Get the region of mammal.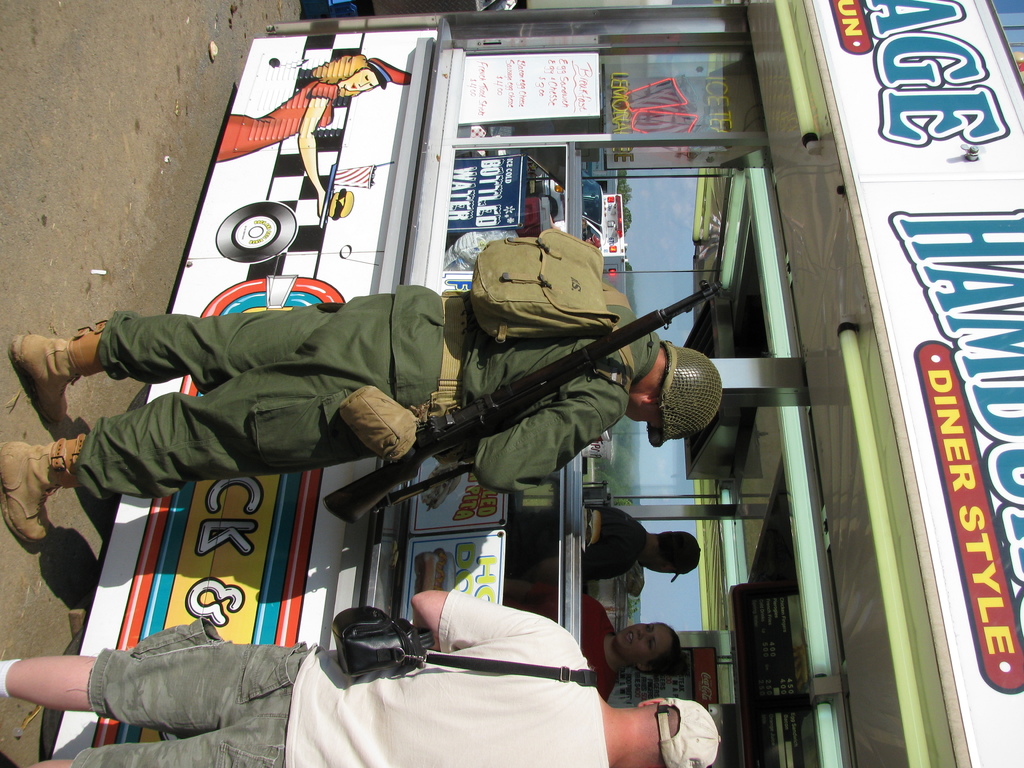
x1=212, y1=51, x2=407, y2=214.
